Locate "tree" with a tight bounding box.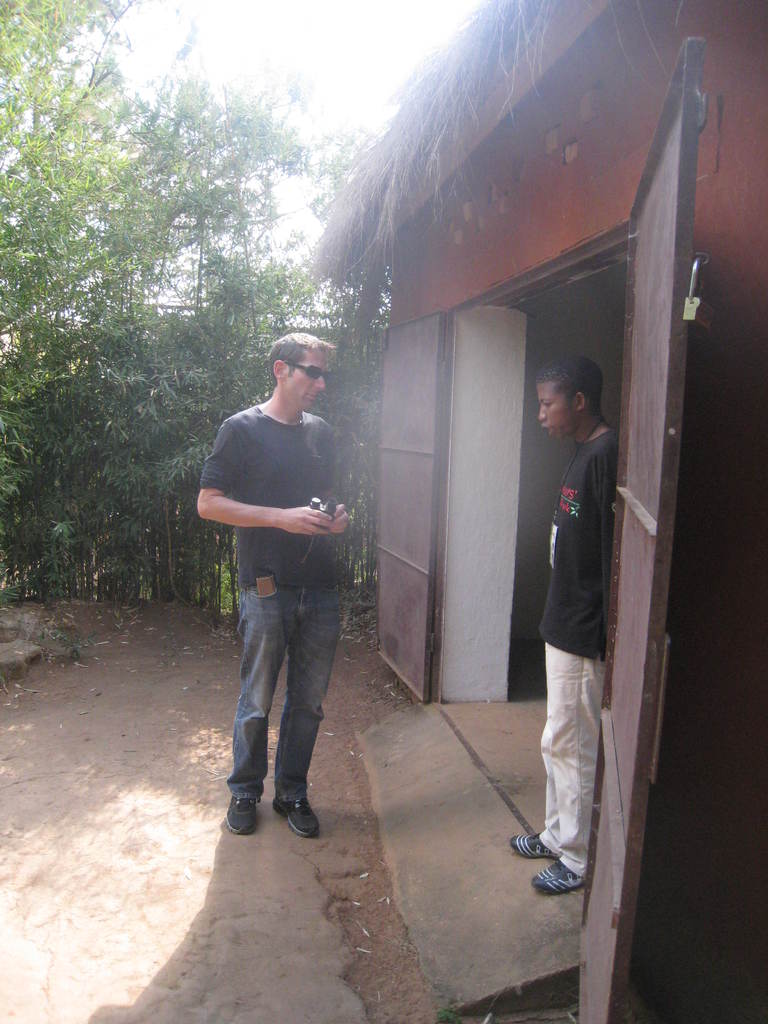
BBox(3, 43, 251, 614).
